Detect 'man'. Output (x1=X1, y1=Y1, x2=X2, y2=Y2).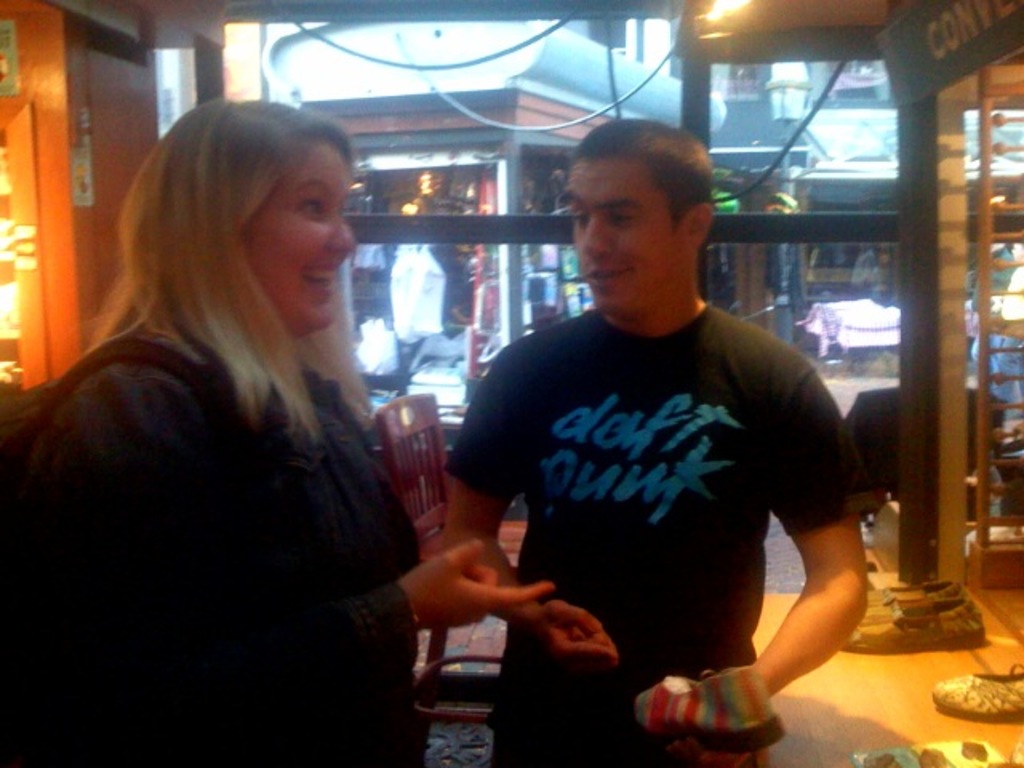
(x1=429, y1=125, x2=878, y2=738).
